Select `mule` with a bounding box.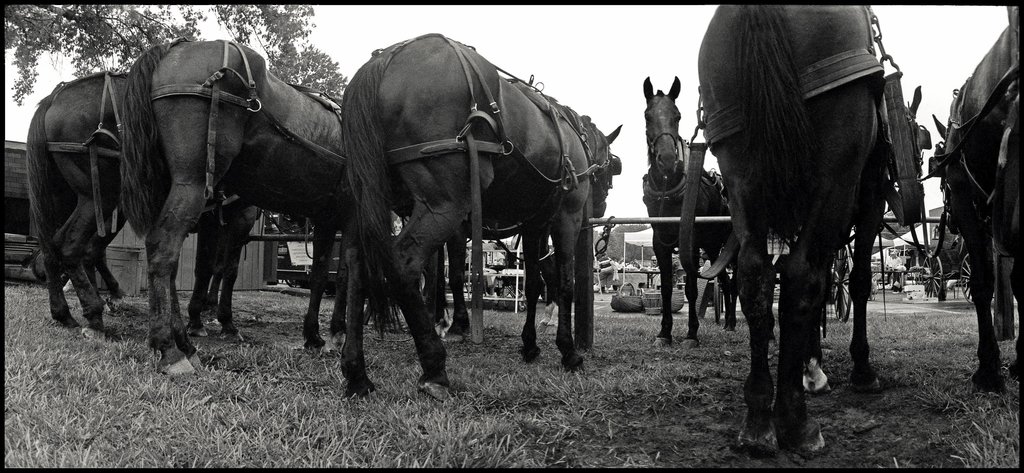
select_region(687, 0, 920, 444).
